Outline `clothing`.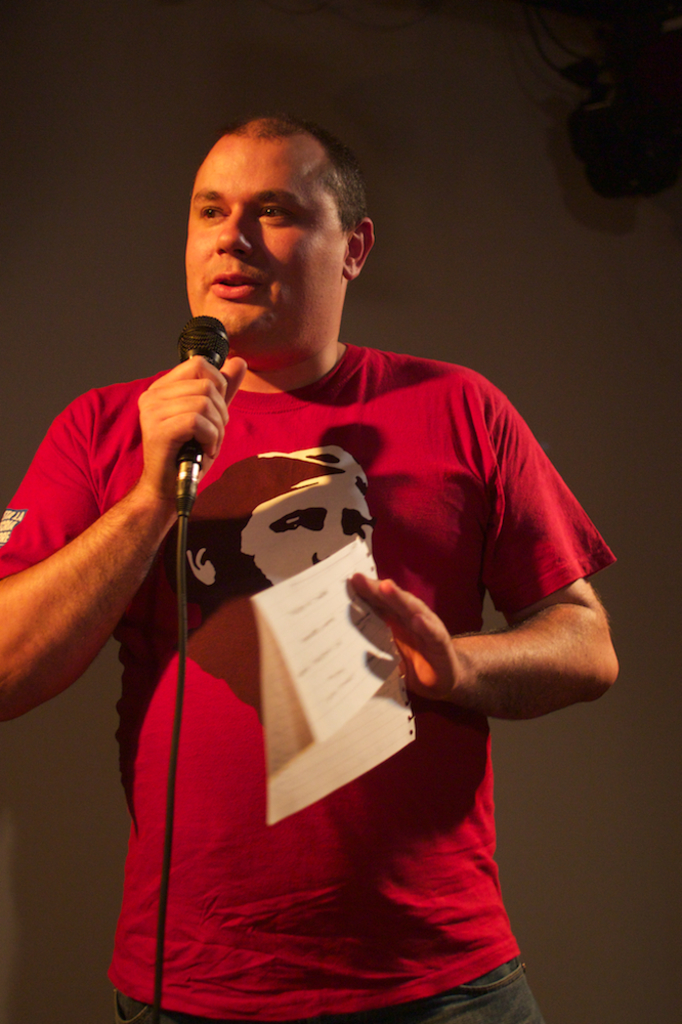
Outline: box=[116, 234, 597, 1000].
